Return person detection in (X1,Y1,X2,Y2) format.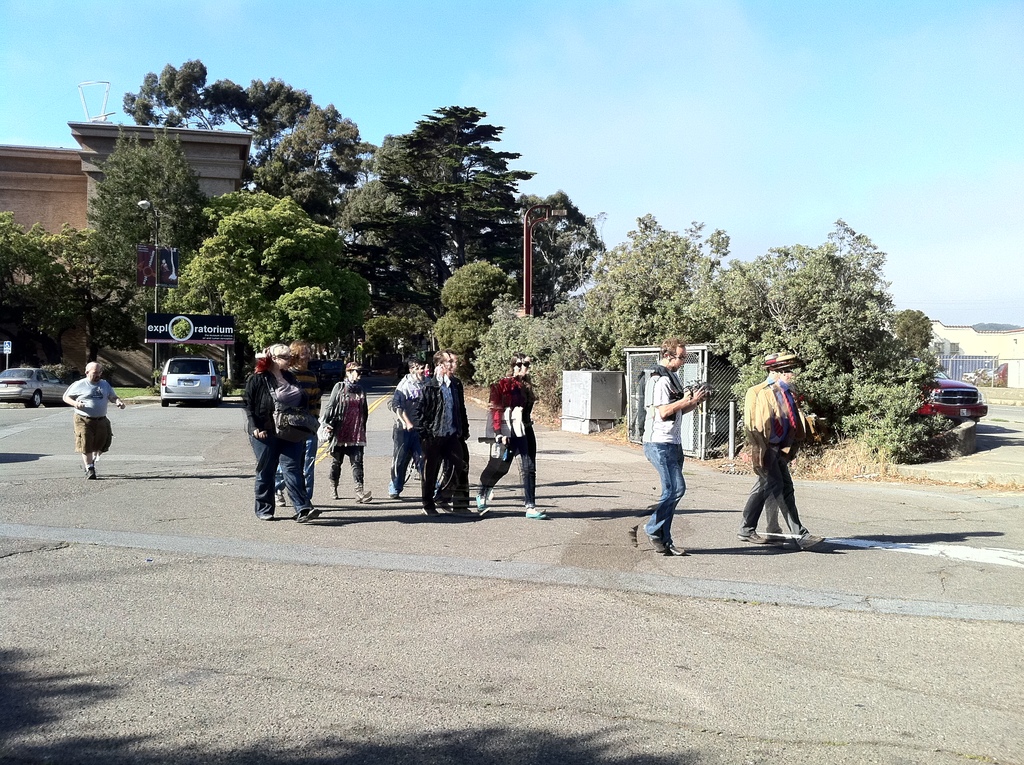
(280,341,319,506).
